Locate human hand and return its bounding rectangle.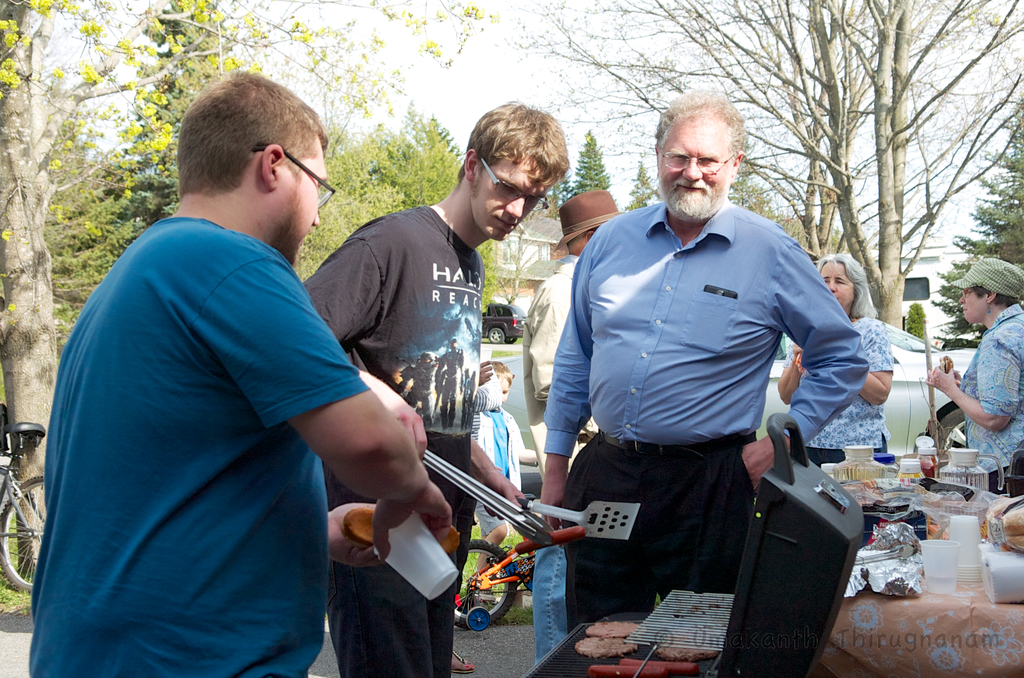
bbox=[788, 341, 804, 360].
